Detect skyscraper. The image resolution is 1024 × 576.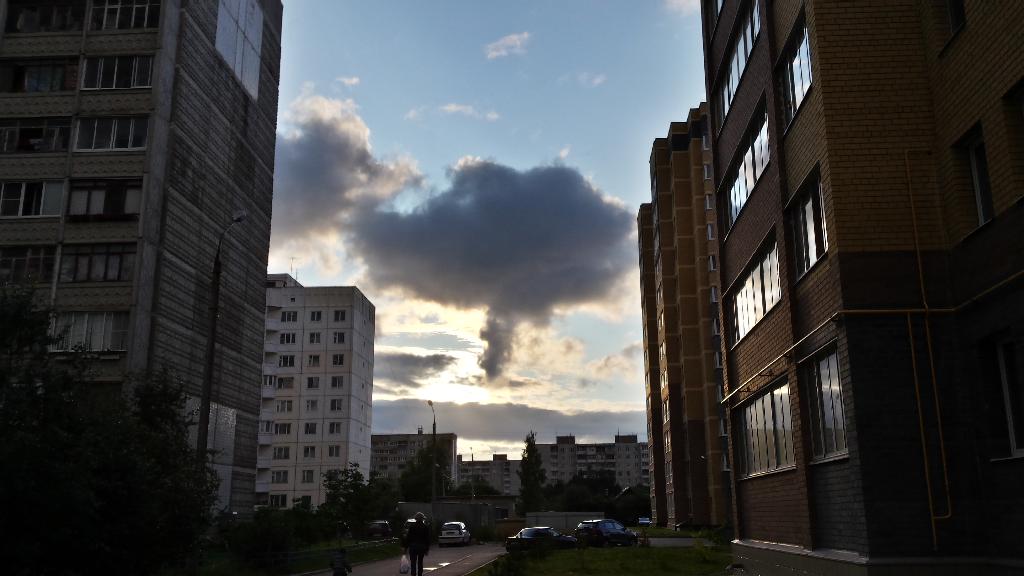
region(630, 102, 702, 523).
